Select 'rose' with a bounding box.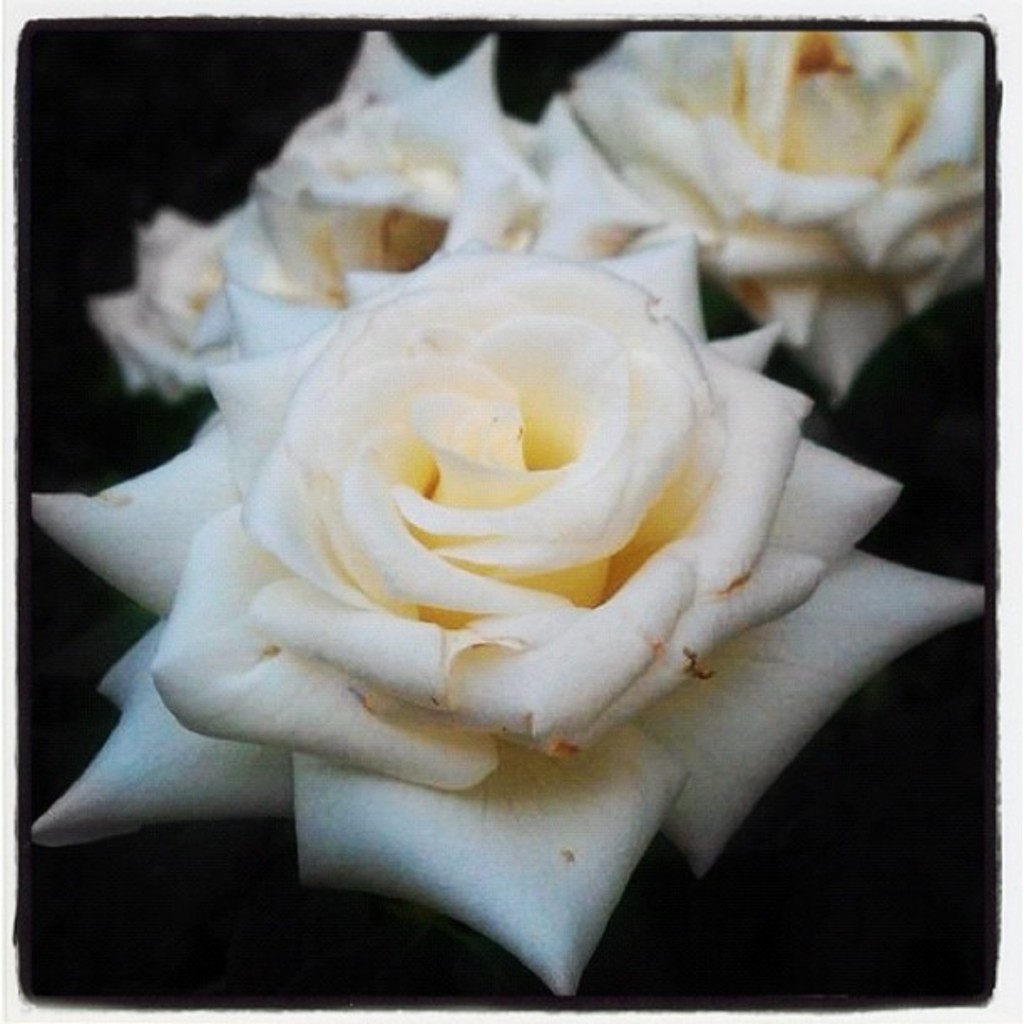
region(85, 28, 664, 407).
